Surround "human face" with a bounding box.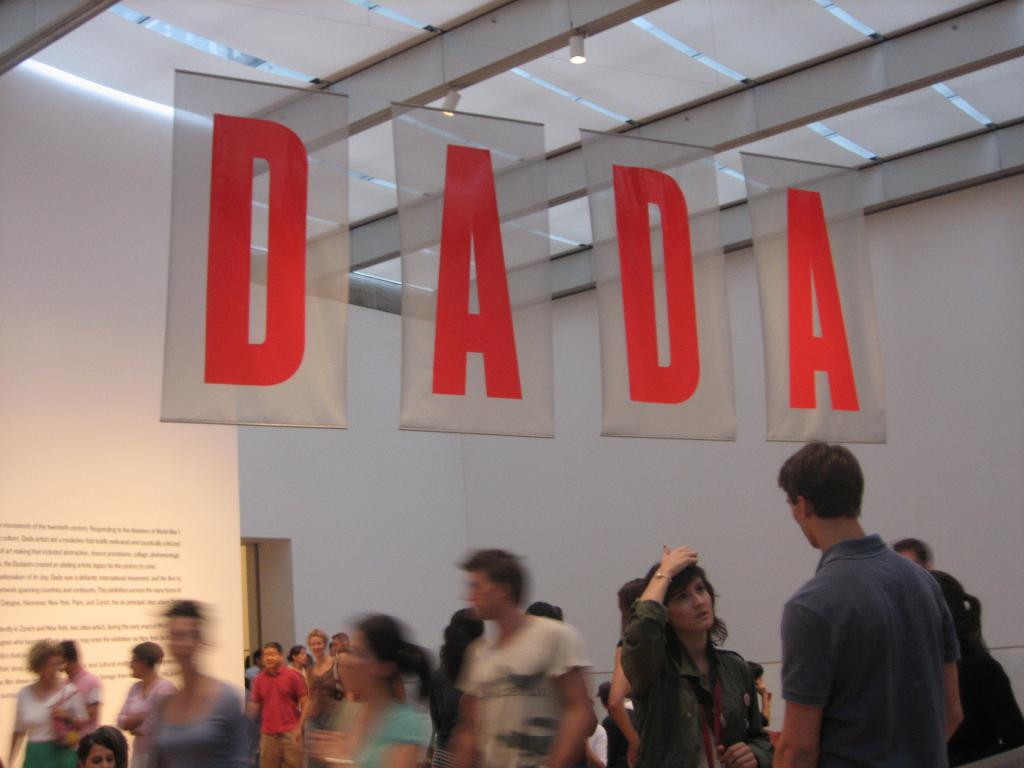
box(129, 653, 147, 681).
